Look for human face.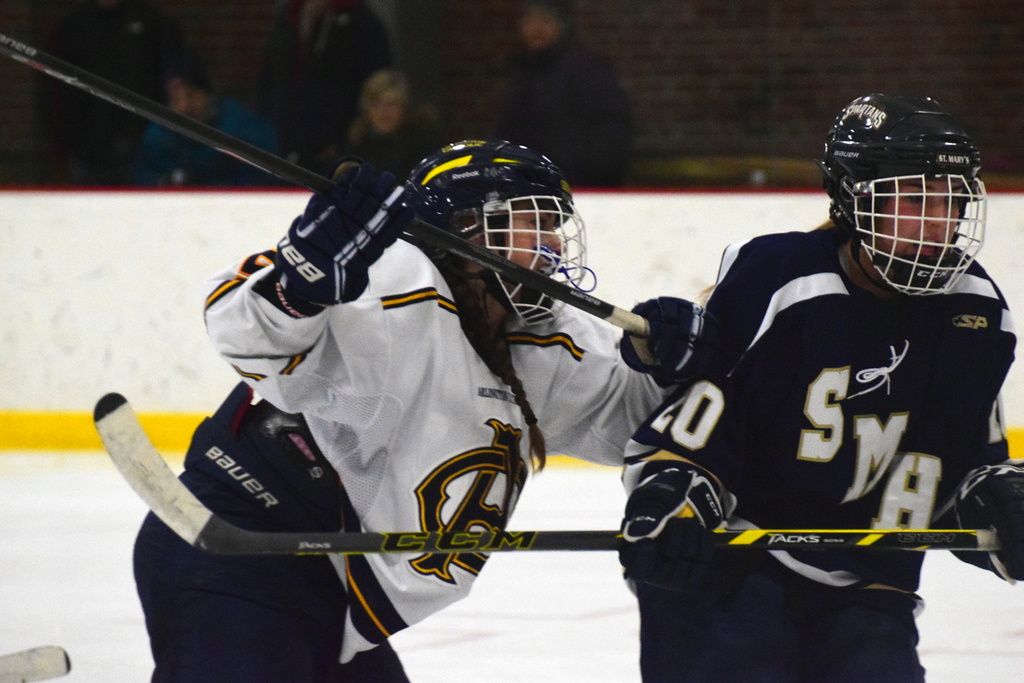
Found: <region>162, 87, 208, 120</region>.
